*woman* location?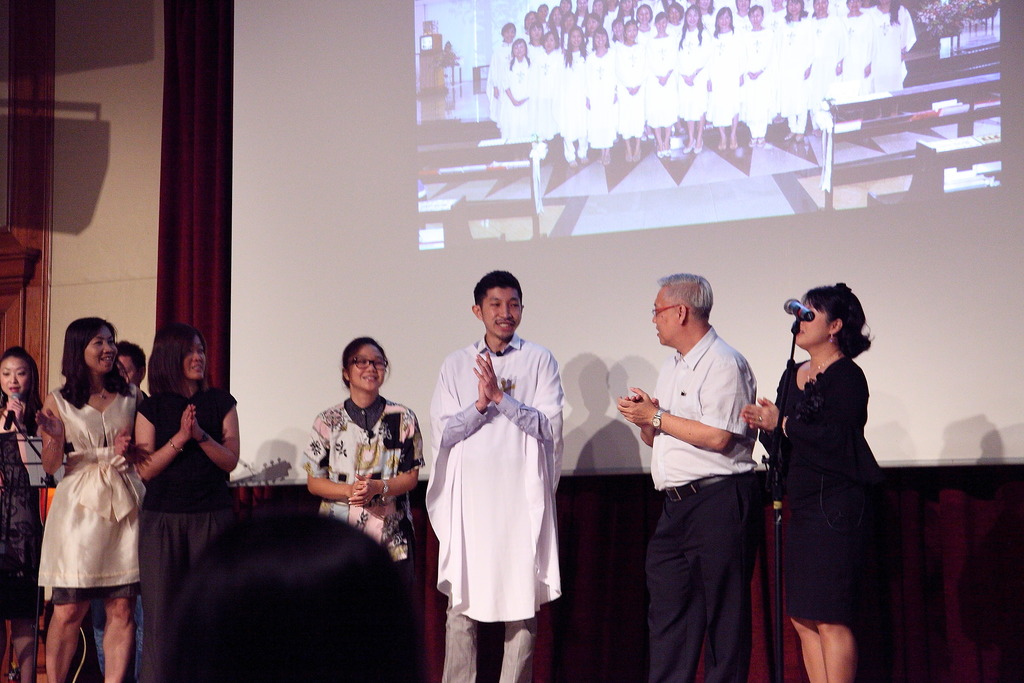
rect(132, 325, 241, 682)
